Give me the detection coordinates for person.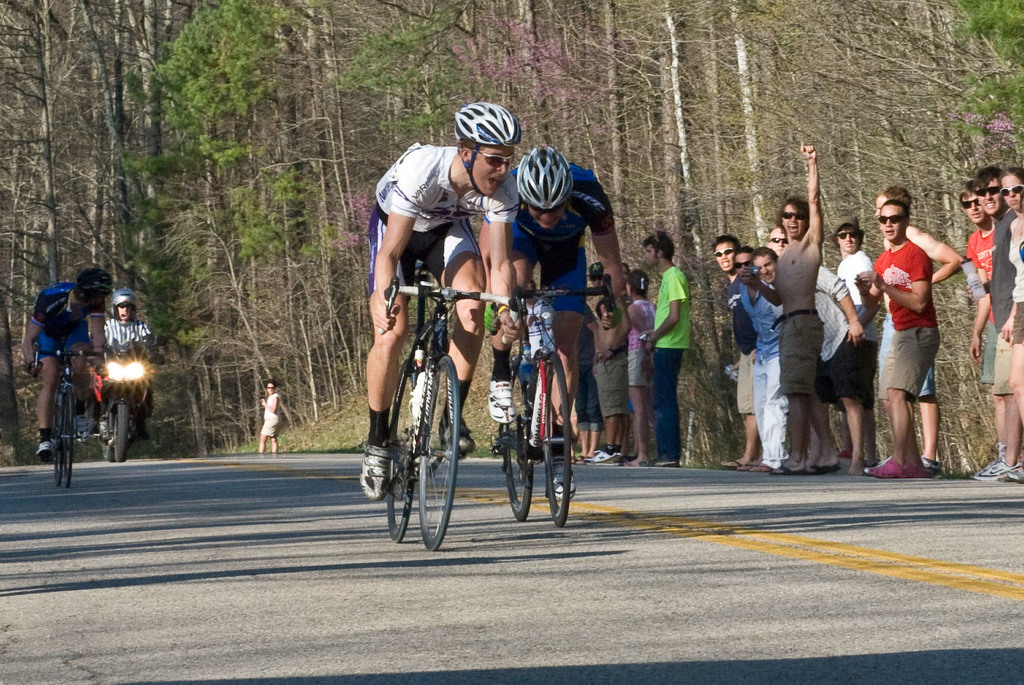
pyautogui.locateOnScreen(966, 163, 1017, 482).
